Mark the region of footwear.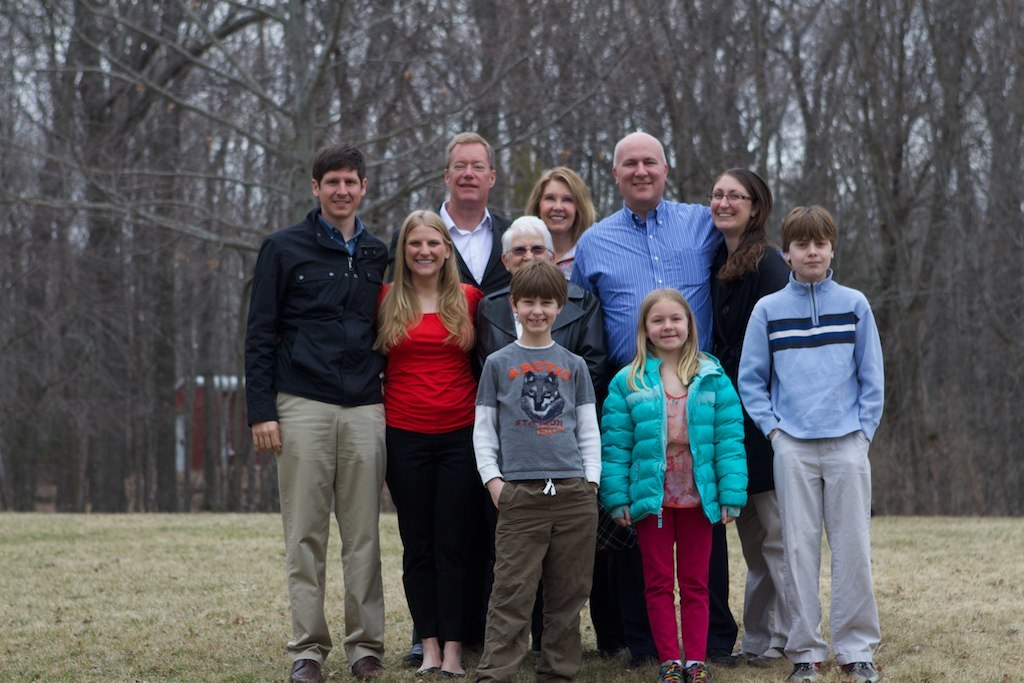
Region: BBox(665, 663, 681, 681).
